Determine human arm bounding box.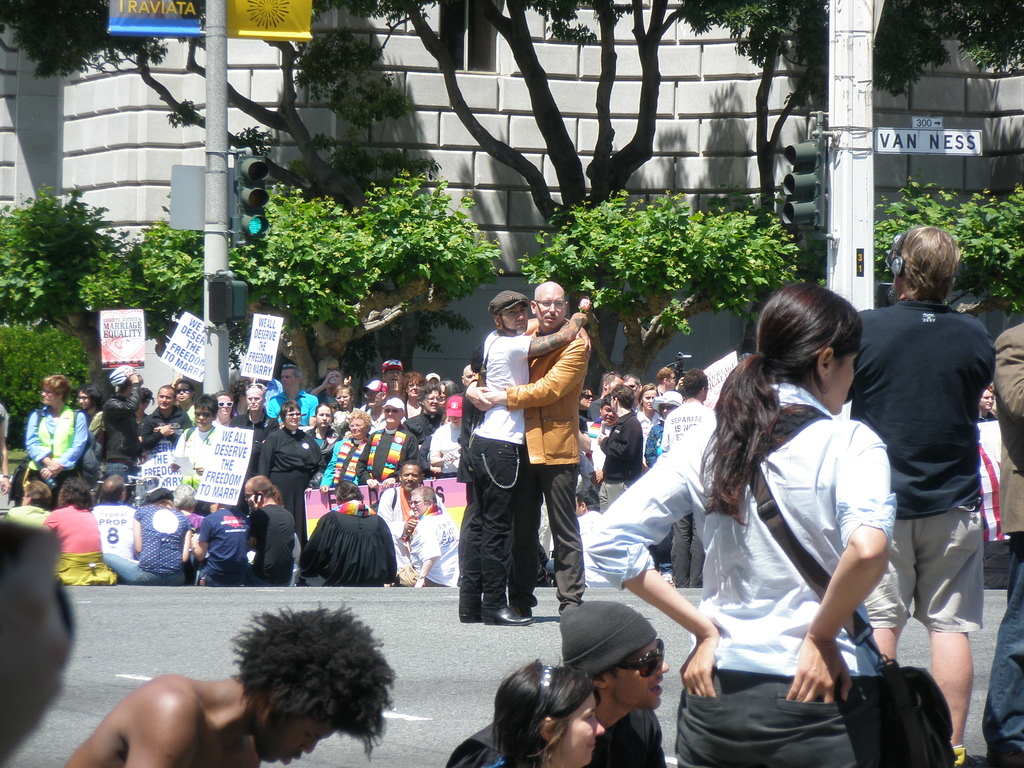
Determined: 587/414/714/701.
